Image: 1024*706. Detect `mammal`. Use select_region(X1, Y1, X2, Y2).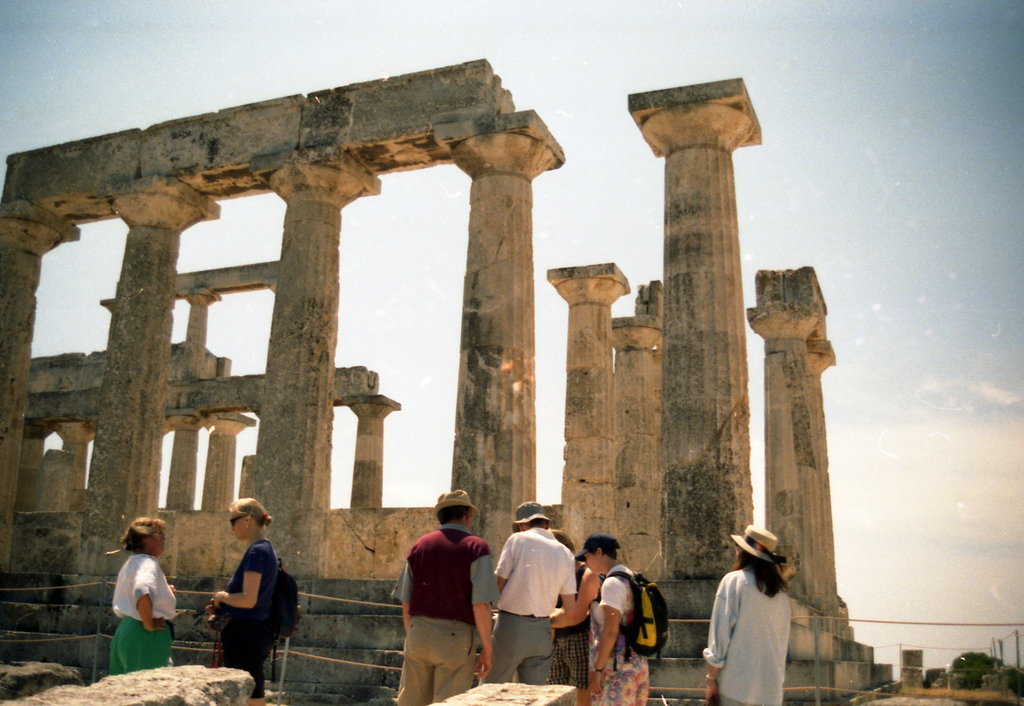
select_region(702, 524, 790, 705).
